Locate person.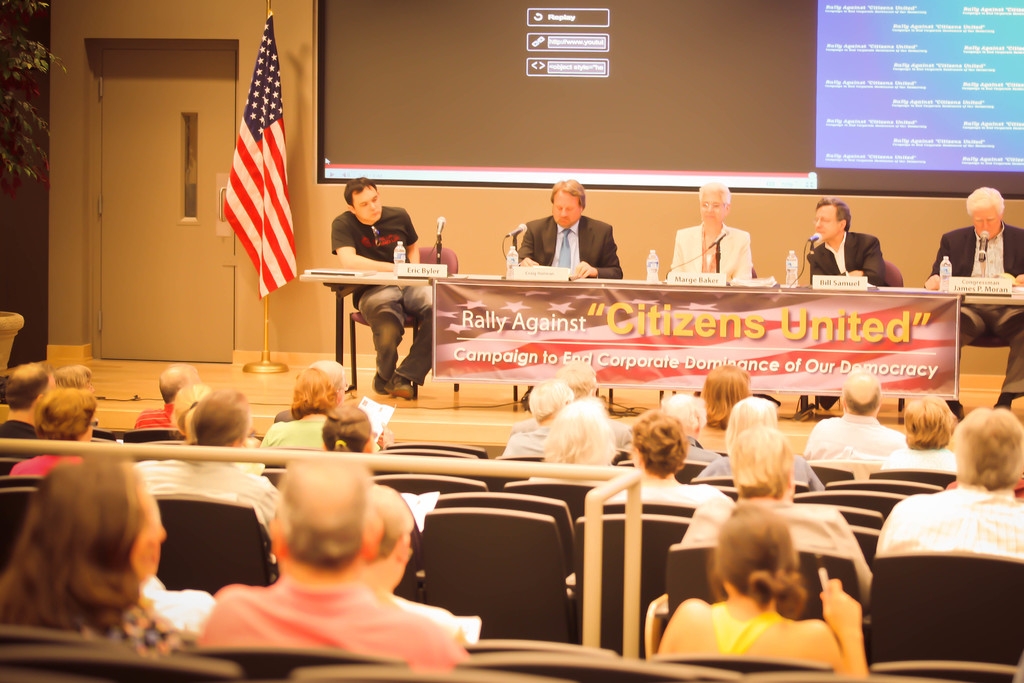
Bounding box: region(261, 365, 381, 452).
